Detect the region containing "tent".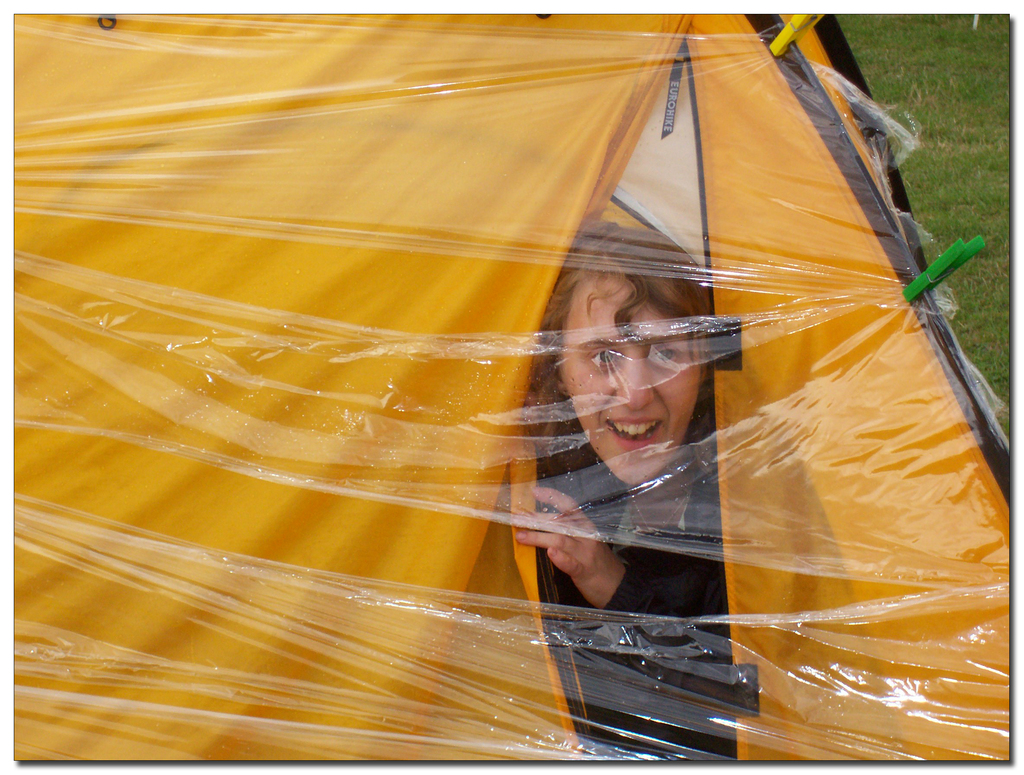
<region>12, 13, 1014, 766</region>.
